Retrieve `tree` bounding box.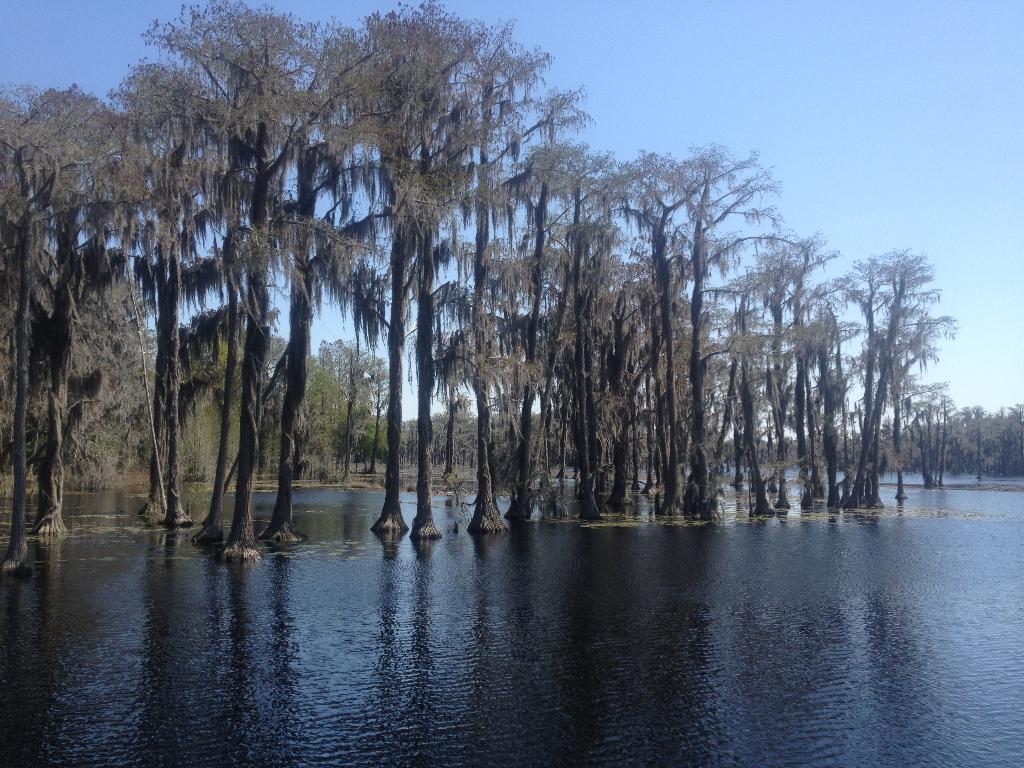
Bounding box: rect(838, 213, 961, 502).
